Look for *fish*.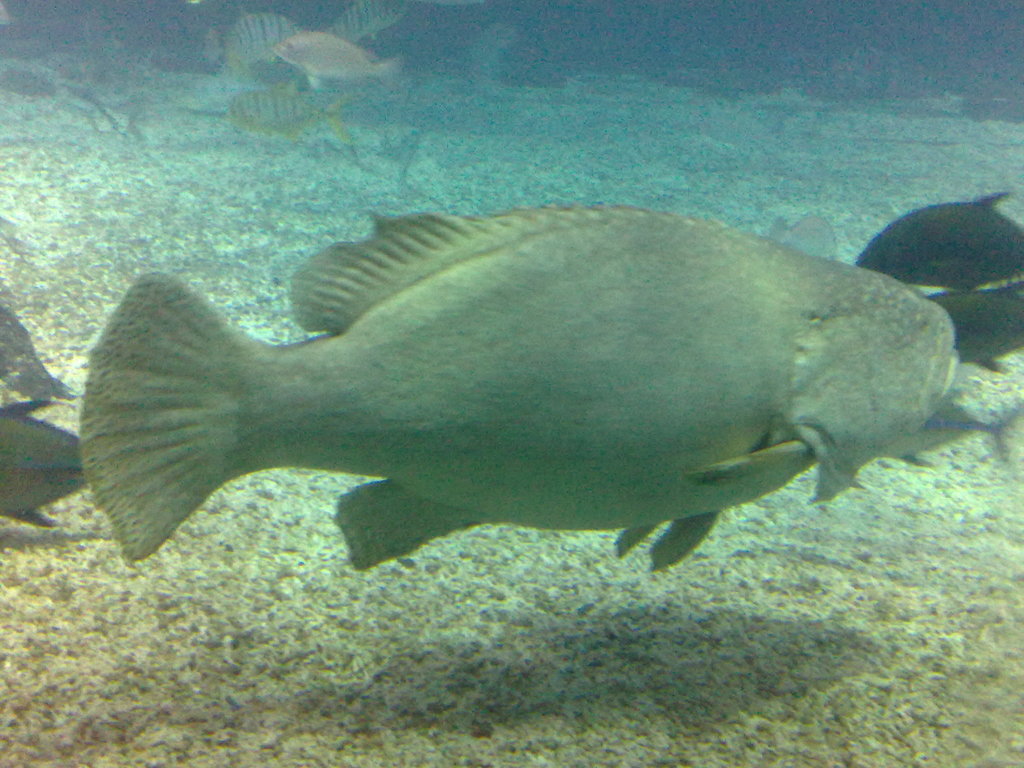
Found: <region>275, 26, 406, 81</region>.
